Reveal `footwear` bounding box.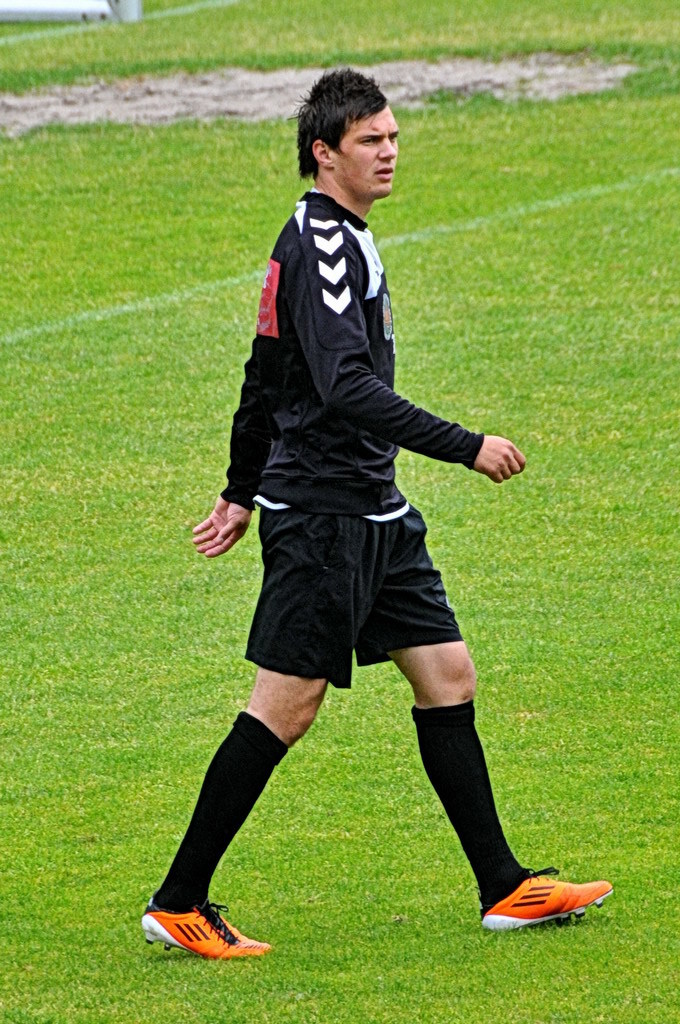
Revealed: crop(477, 873, 608, 935).
